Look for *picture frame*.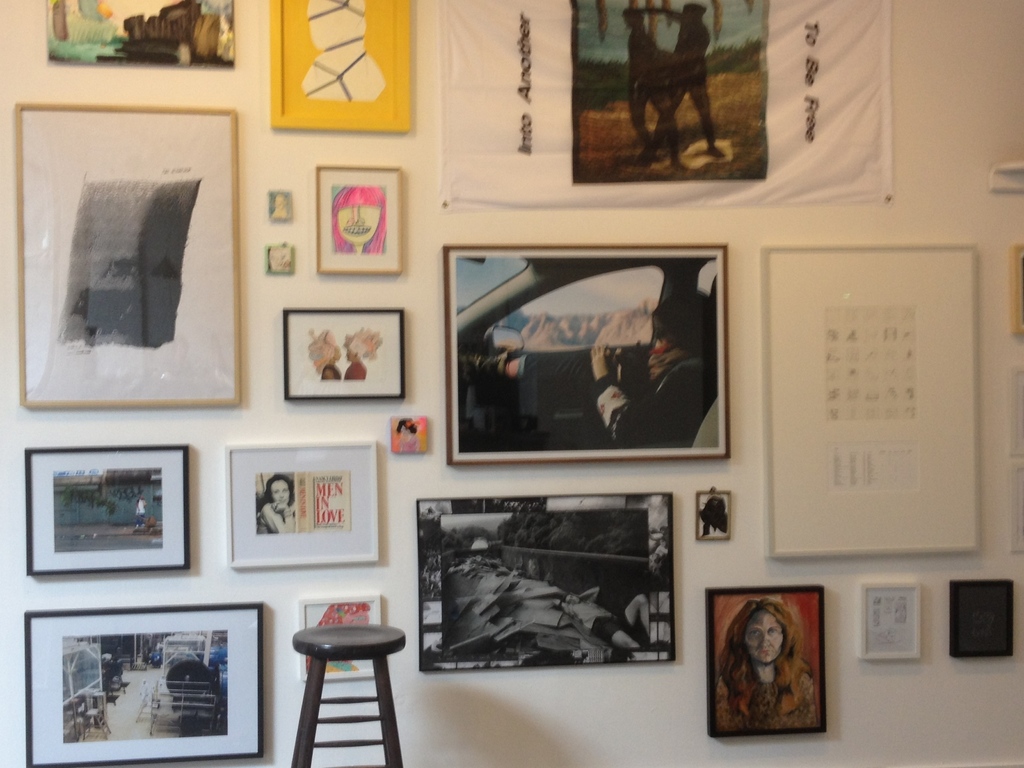
Found: 695, 491, 732, 541.
